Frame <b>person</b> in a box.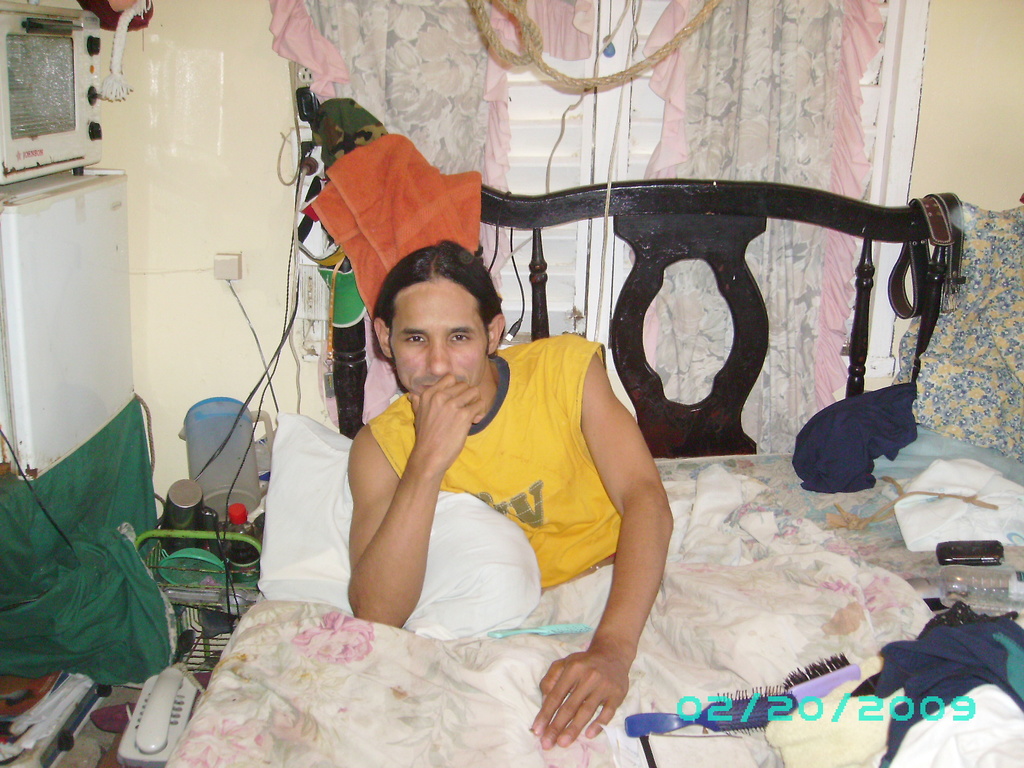
bbox(276, 243, 653, 684).
